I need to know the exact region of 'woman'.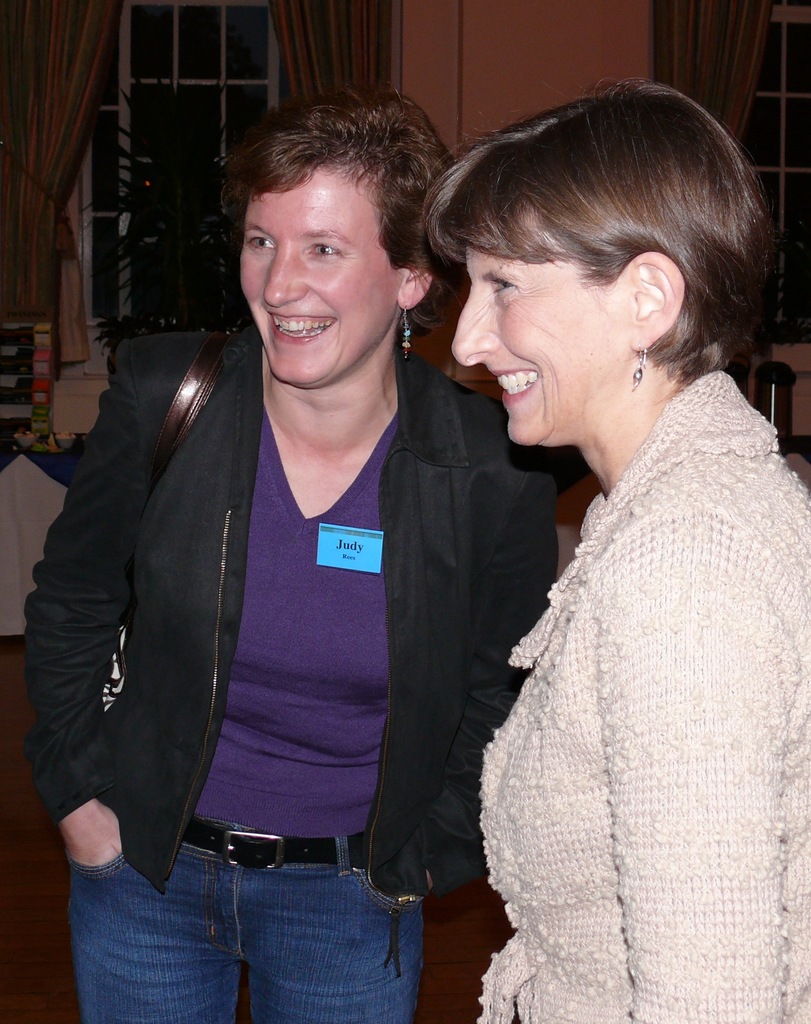
Region: left=43, top=106, right=546, bottom=1020.
